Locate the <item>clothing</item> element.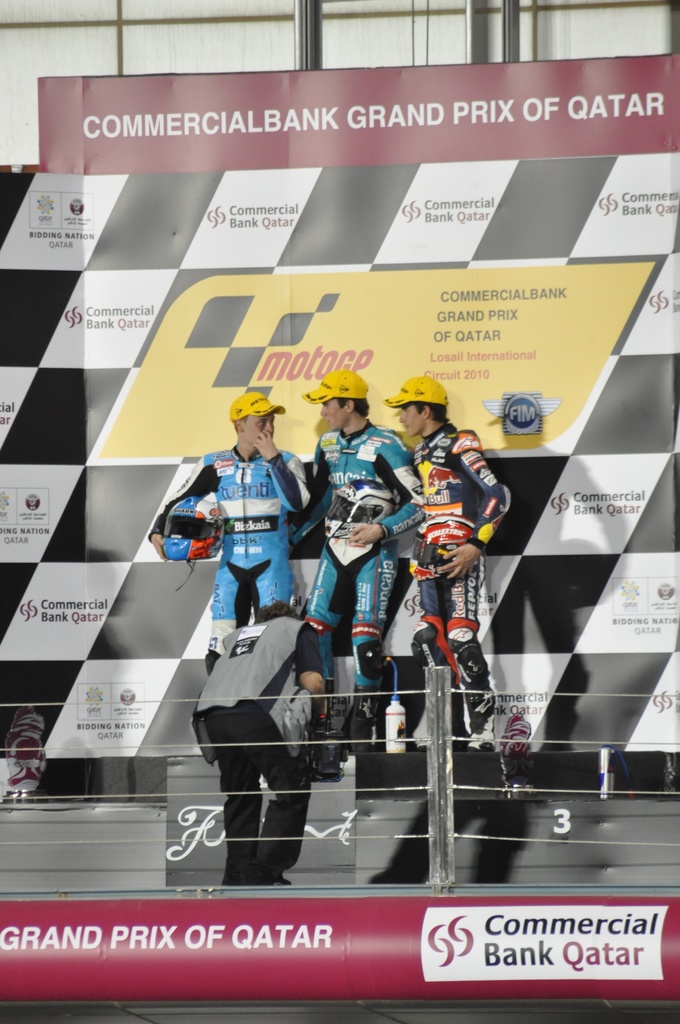
Element bbox: crop(182, 610, 326, 867).
